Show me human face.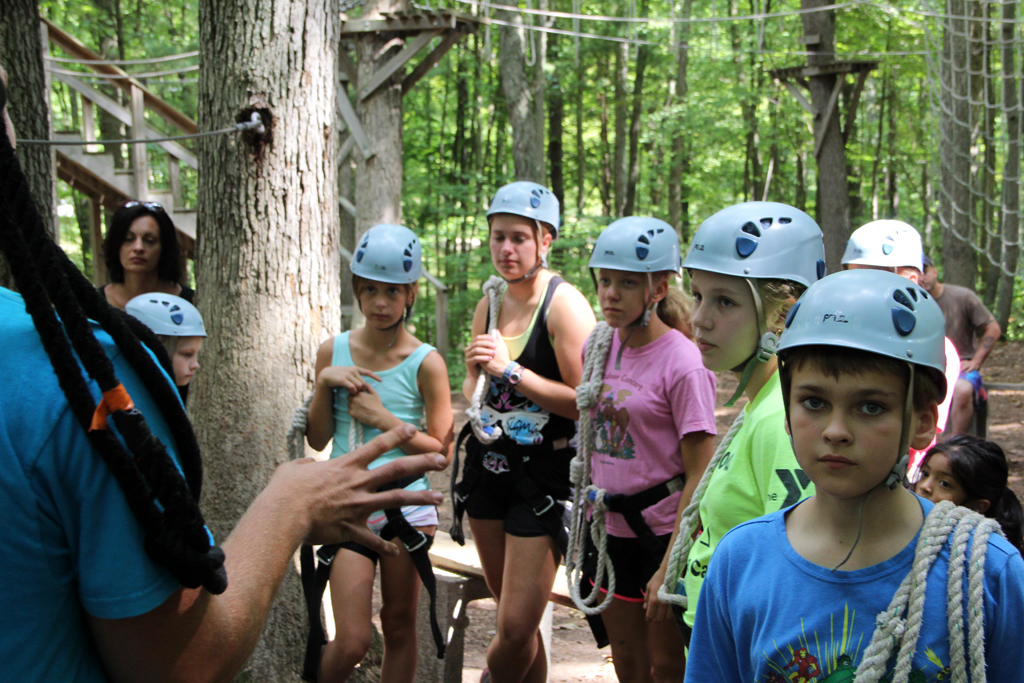
human face is here: select_region(485, 214, 540, 280).
